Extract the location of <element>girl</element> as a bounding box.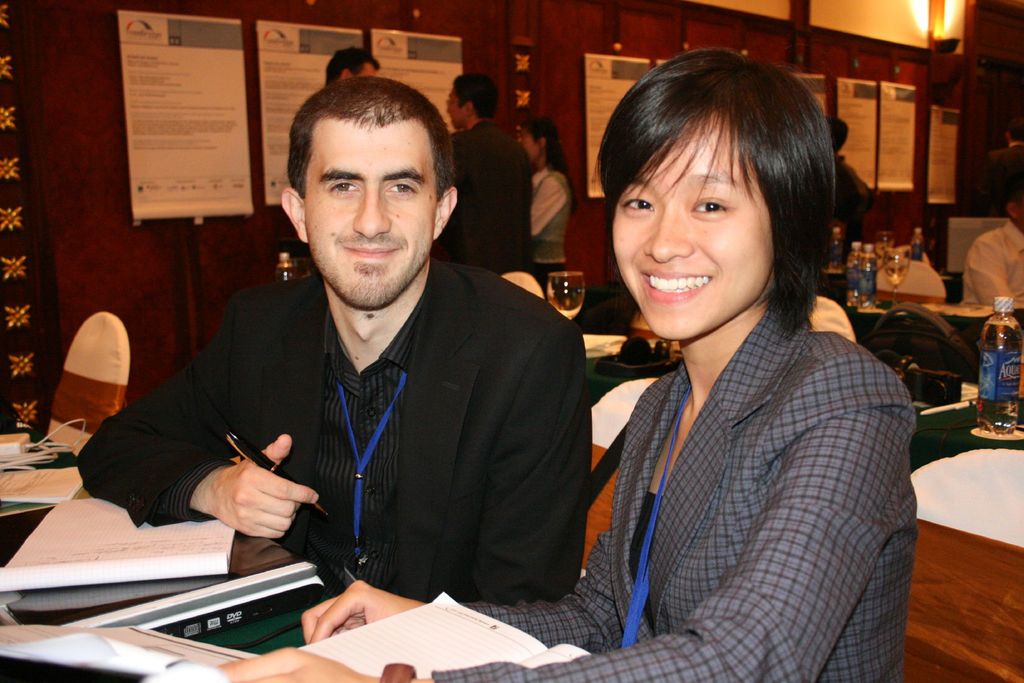
[x1=517, y1=106, x2=579, y2=271].
